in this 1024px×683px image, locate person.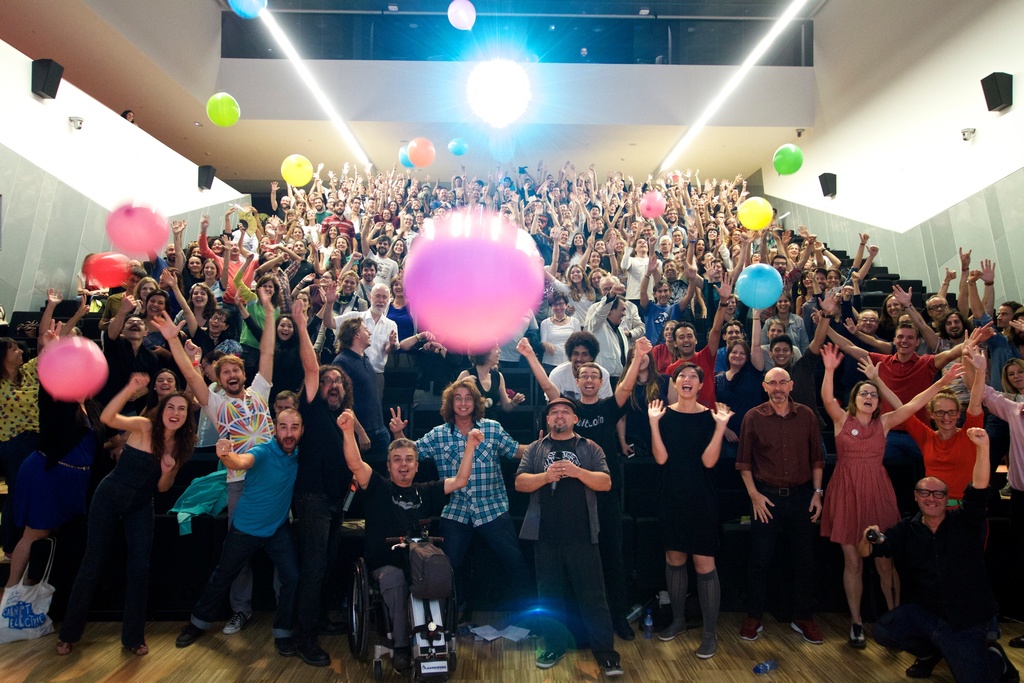
Bounding box: {"left": 872, "top": 289, "right": 913, "bottom": 339}.
